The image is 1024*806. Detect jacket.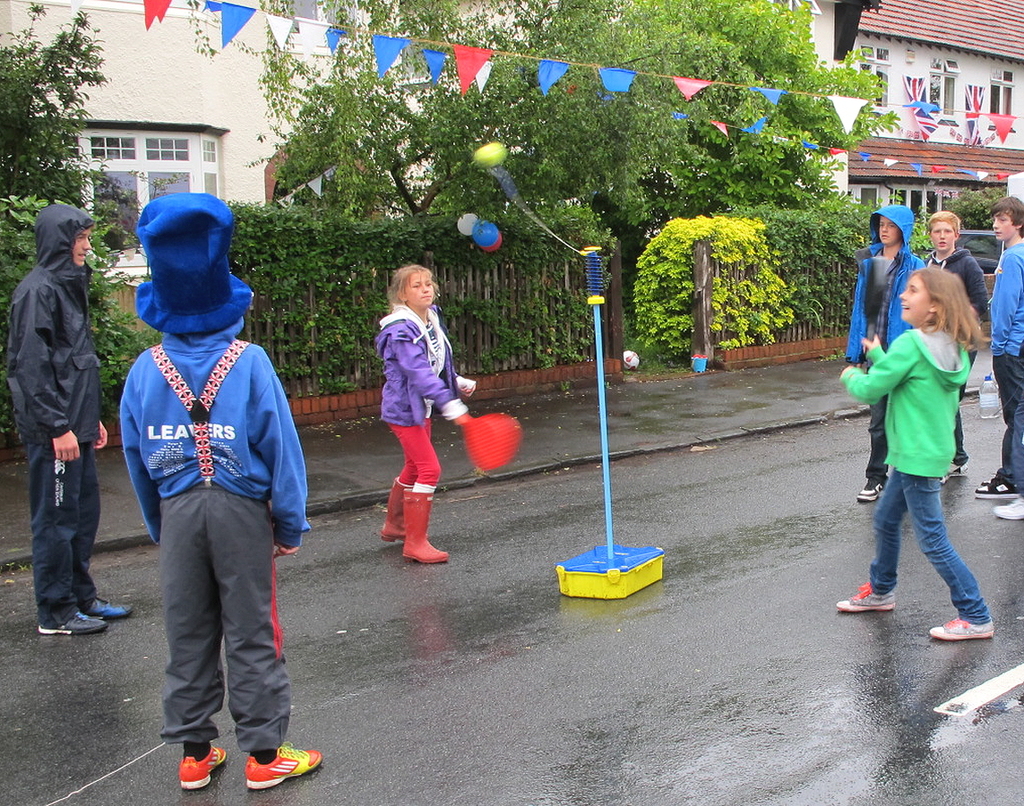
Detection: [left=841, top=327, right=983, bottom=486].
